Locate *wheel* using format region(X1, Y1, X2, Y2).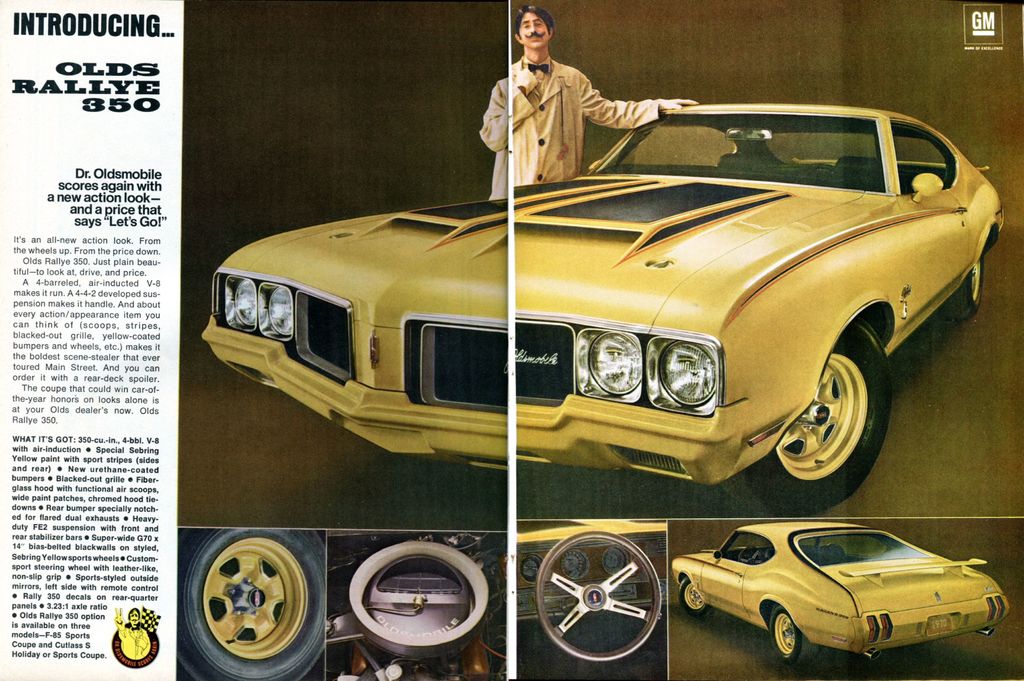
region(740, 548, 764, 563).
